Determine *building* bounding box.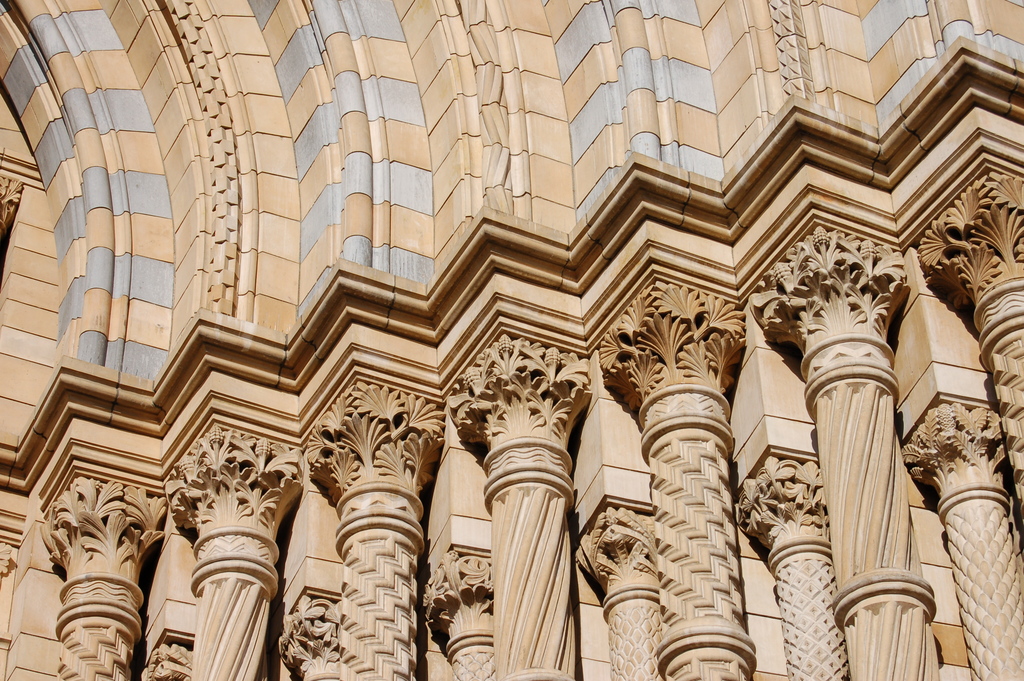
Determined: x1=1, y1=0, x2=1023, y2=680.
